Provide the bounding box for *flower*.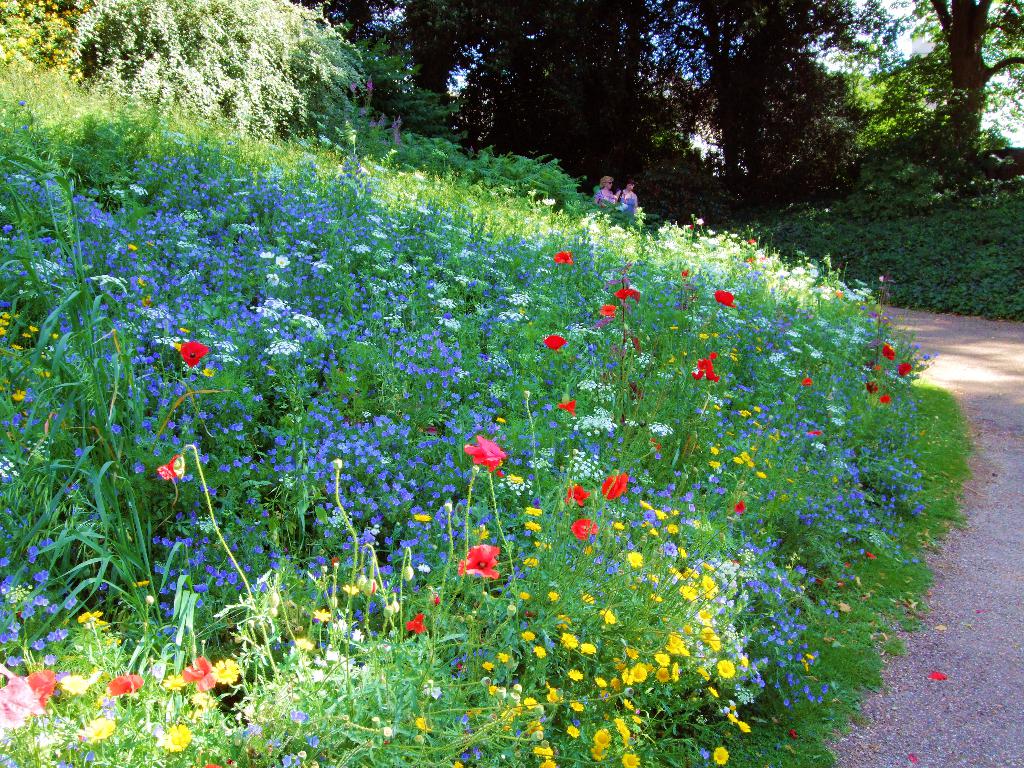
x1=715 y1=288 x2=736 y2=307.
